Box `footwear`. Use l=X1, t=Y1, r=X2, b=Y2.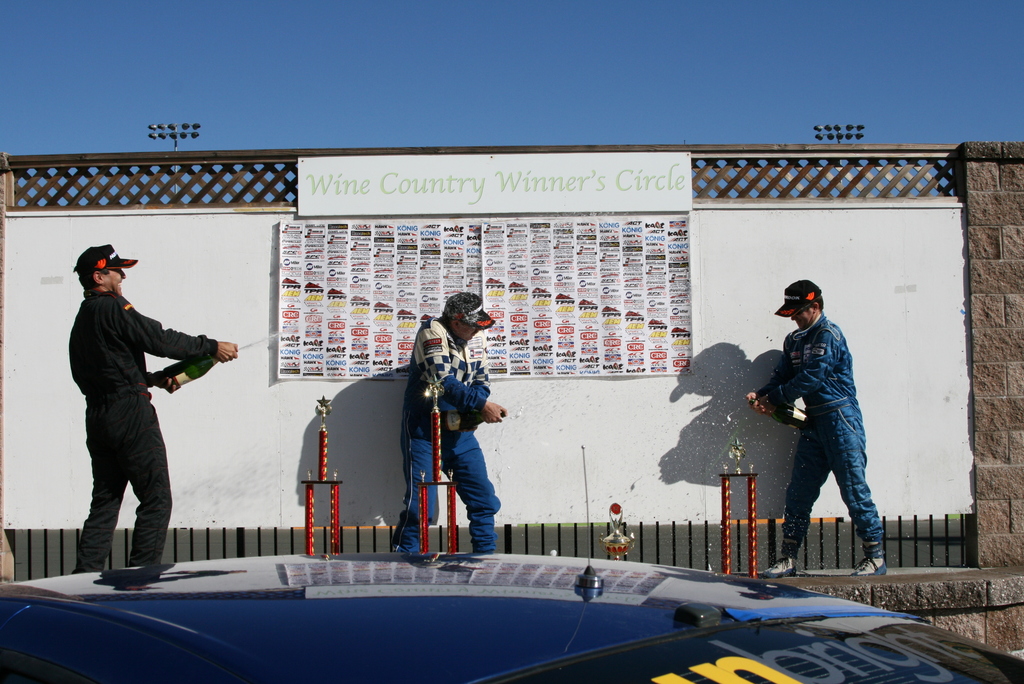
l=769, t=555, r=798, b=576.
